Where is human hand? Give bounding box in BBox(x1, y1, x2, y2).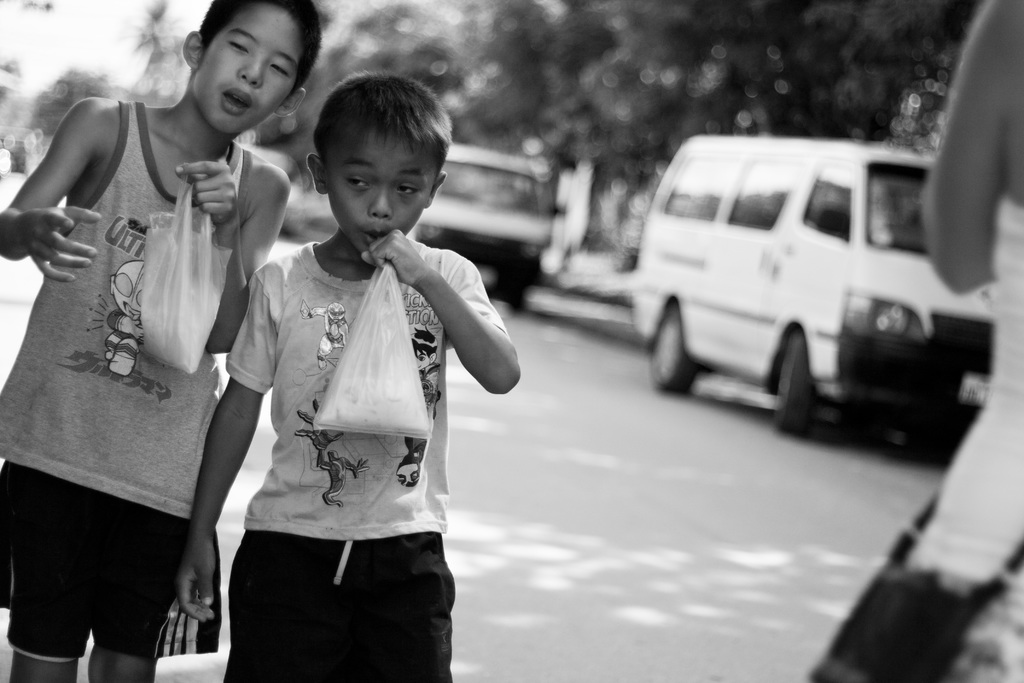
BBox(176, 533, 217, 625).
